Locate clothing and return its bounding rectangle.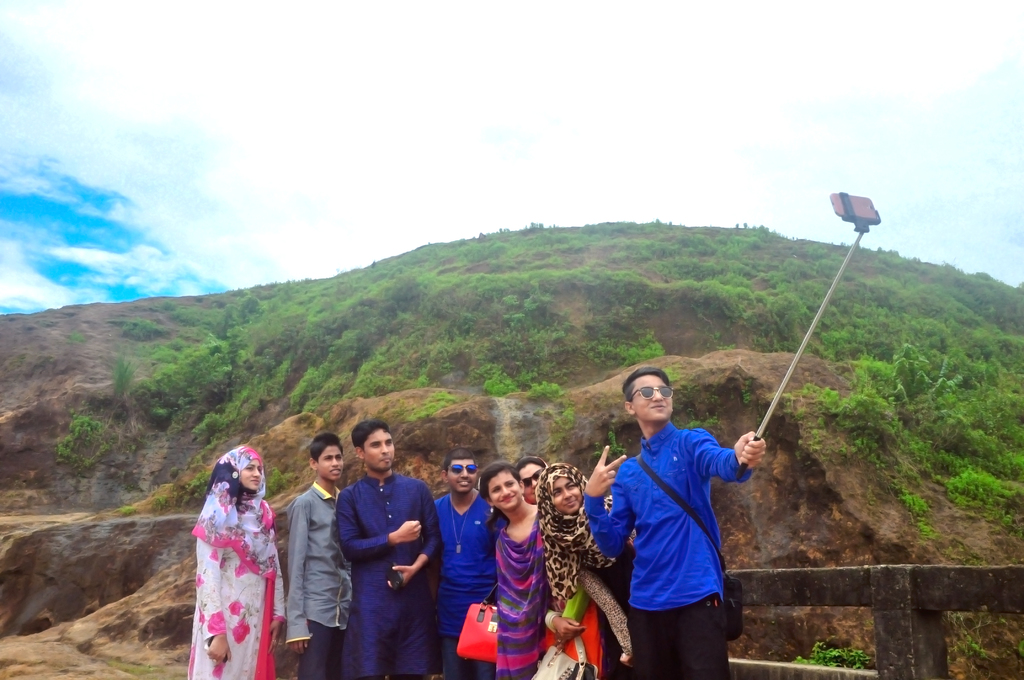
x1=433 y1=494 x2=497 y2=679.
